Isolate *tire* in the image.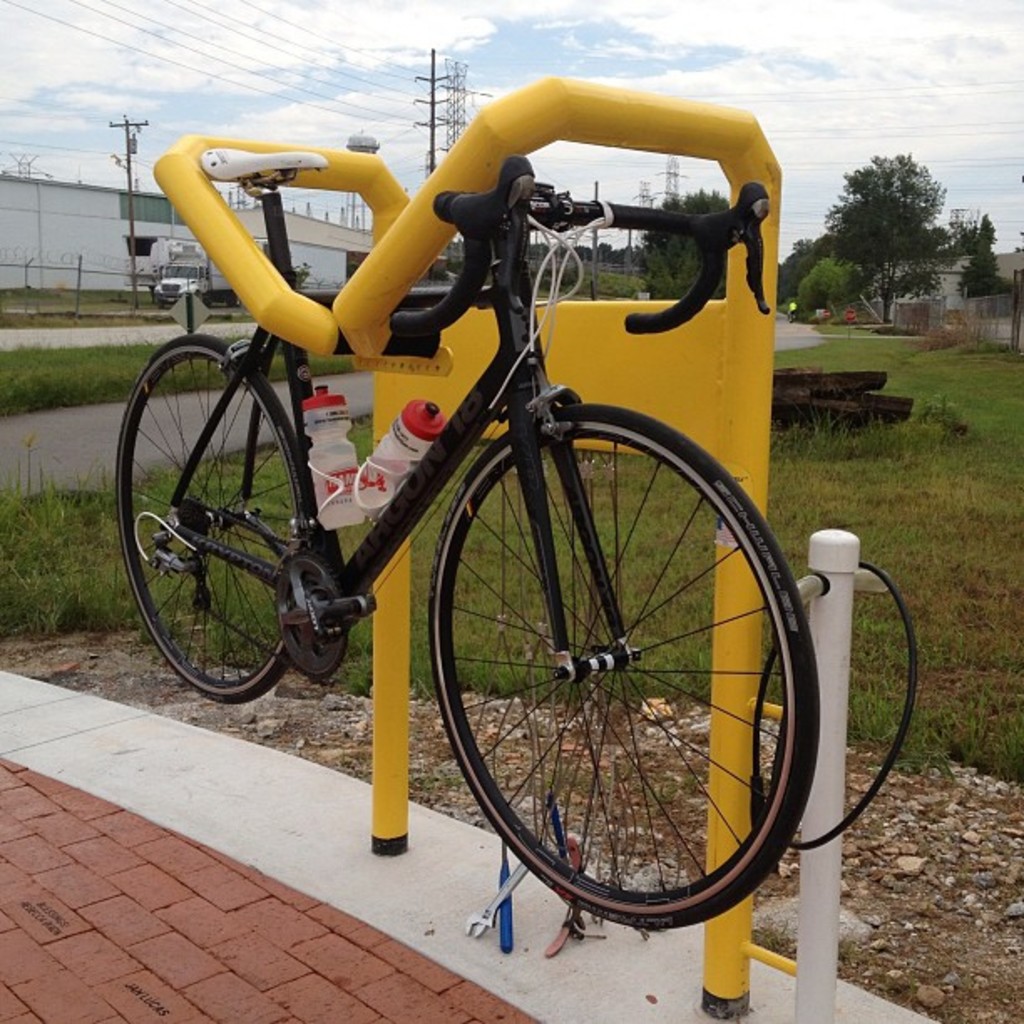
Isolated region: rect(115, 335, 316, 703).
